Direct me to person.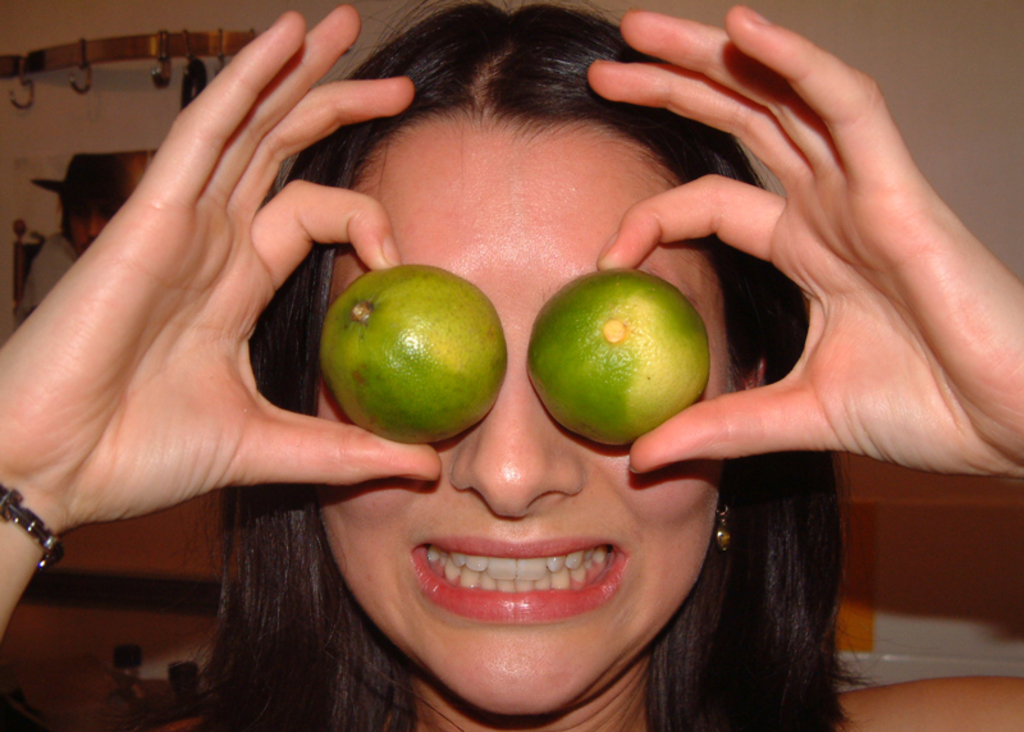
Direction: 0 0 1023 731.
